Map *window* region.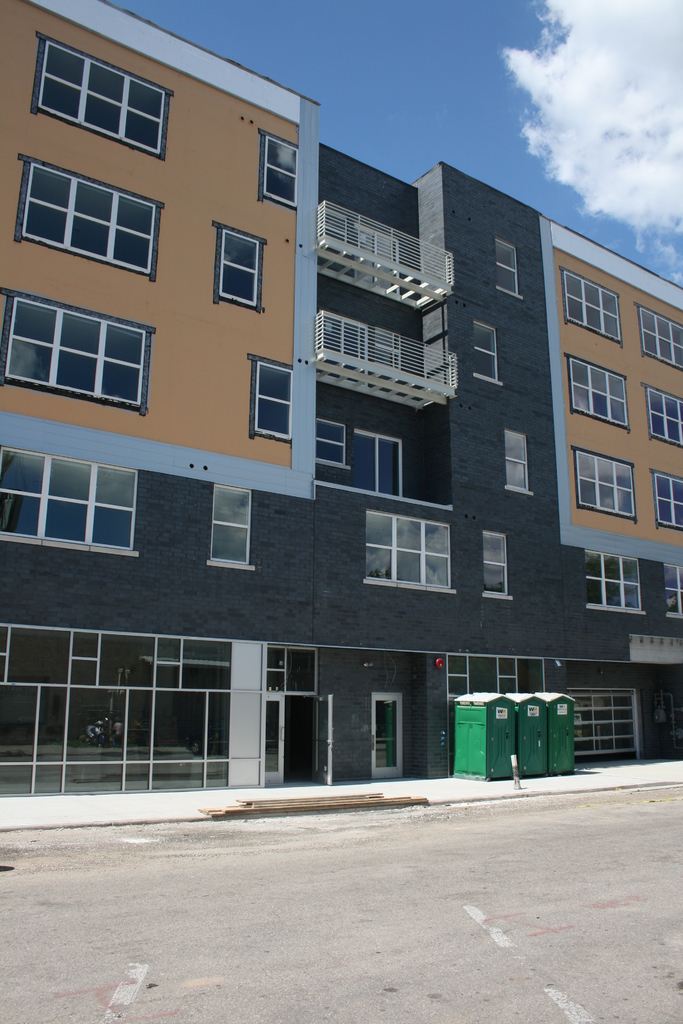
Mapped to rect(647, 467, 682, 530).
